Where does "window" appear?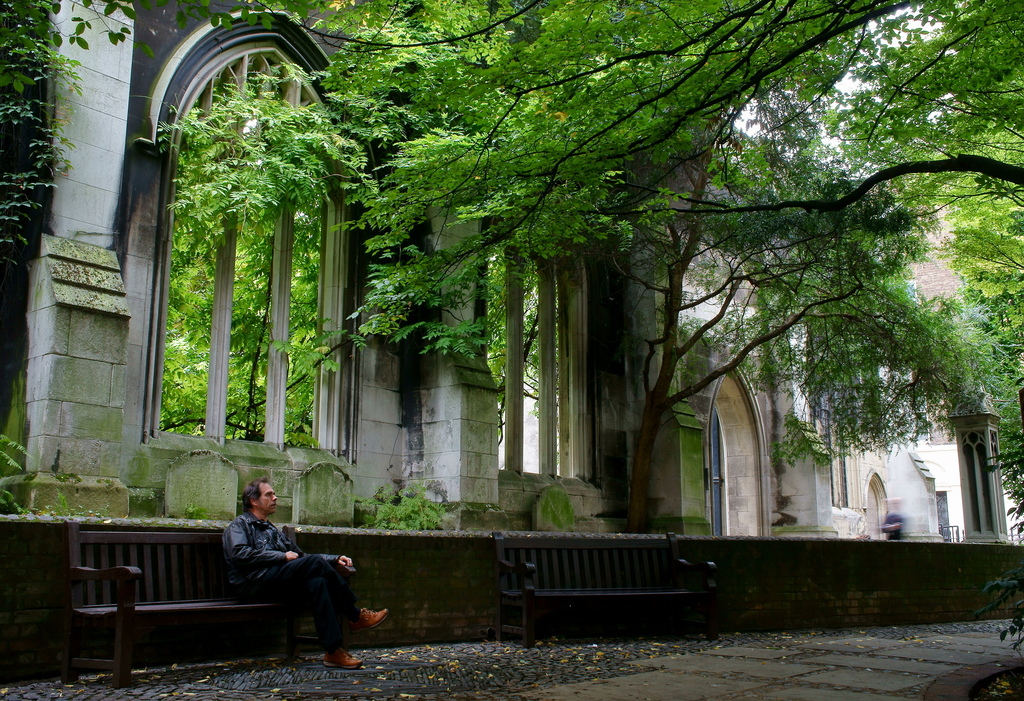
Appears at bbox=(143, 49, 342, 453).
